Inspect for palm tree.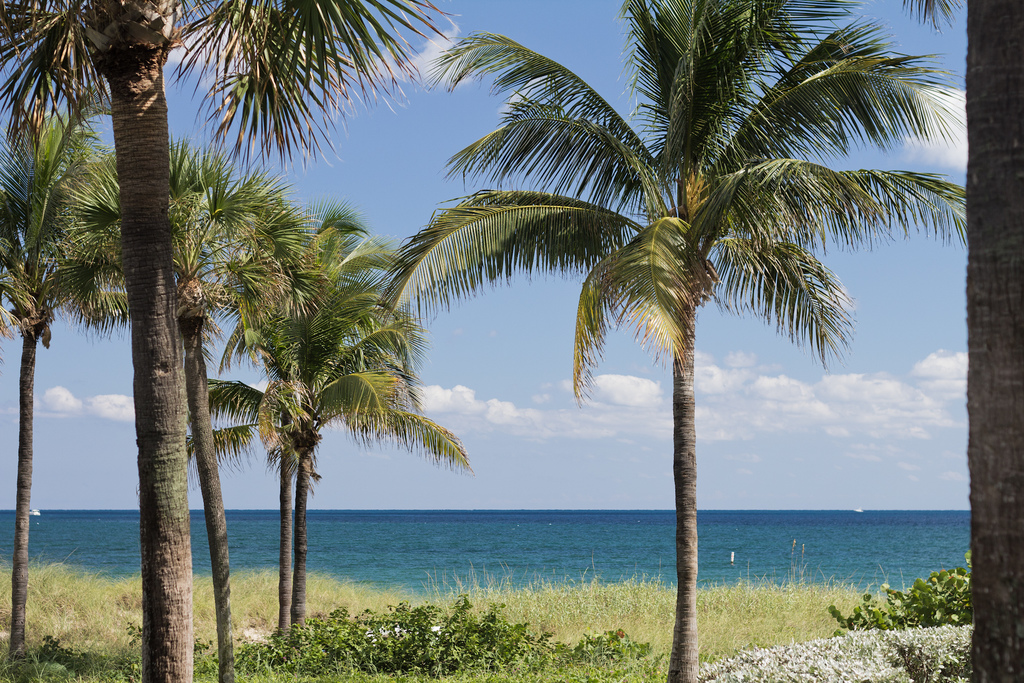
Inspection: 0,122,146,658.
